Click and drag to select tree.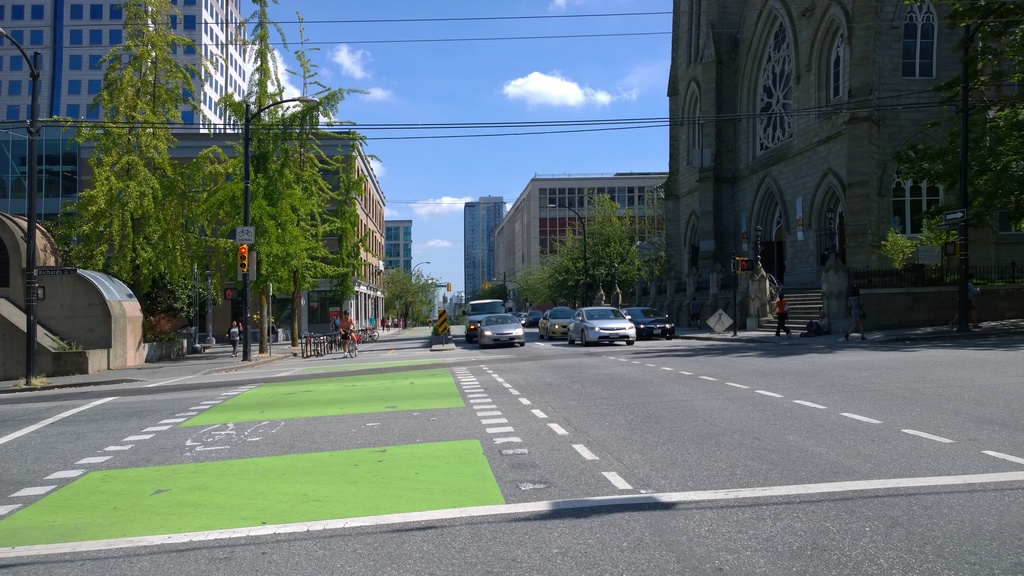
Selection: region(518, 190, 669, 306).
